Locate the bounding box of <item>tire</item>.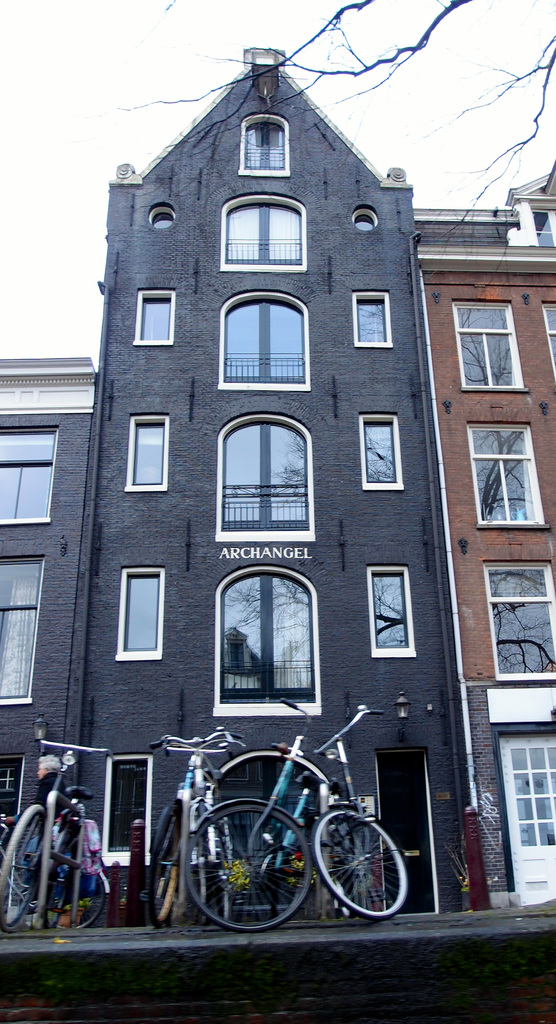
Bounding box: {"x1": 190, "y1": 820, "x2": 233, "y2": 927}.
